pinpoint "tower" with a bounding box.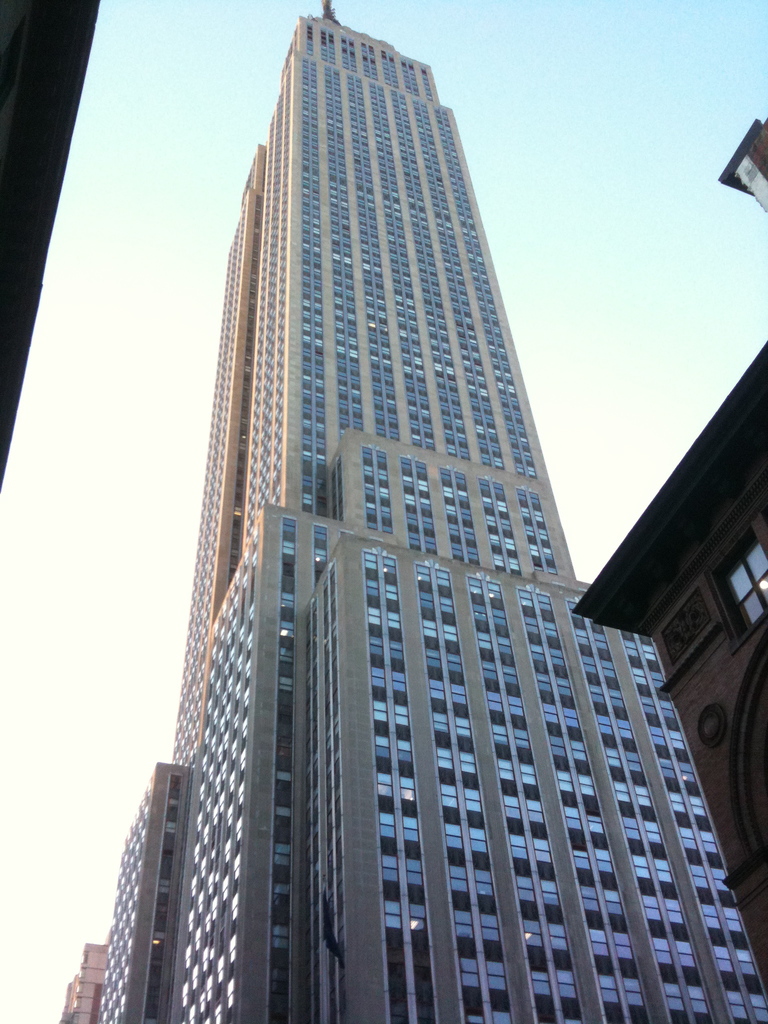
region(93, 0, 767, 1023).
